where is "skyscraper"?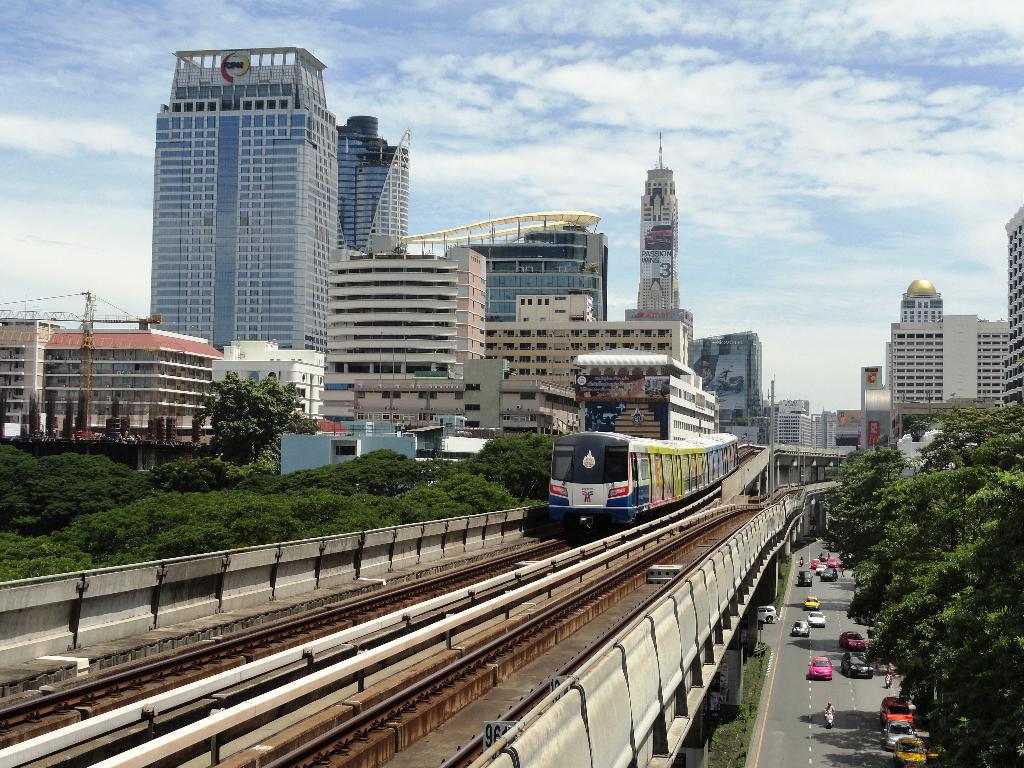
x1=155 y1=45 x2=342 y2=346.
